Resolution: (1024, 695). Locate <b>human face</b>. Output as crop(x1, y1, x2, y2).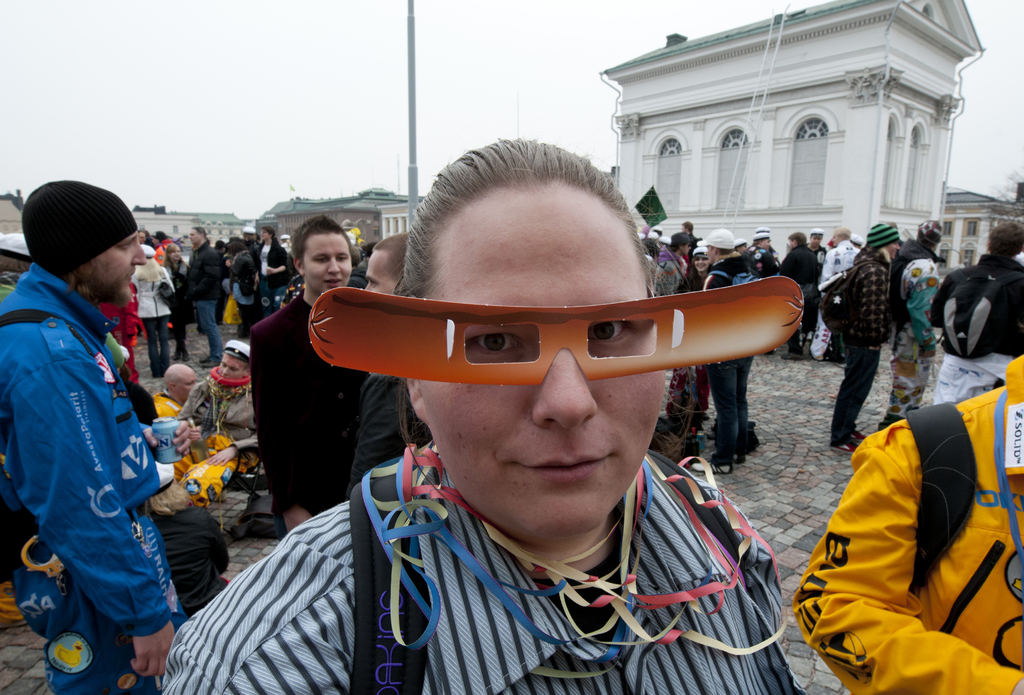
crop(170, 247, 179, 263).
